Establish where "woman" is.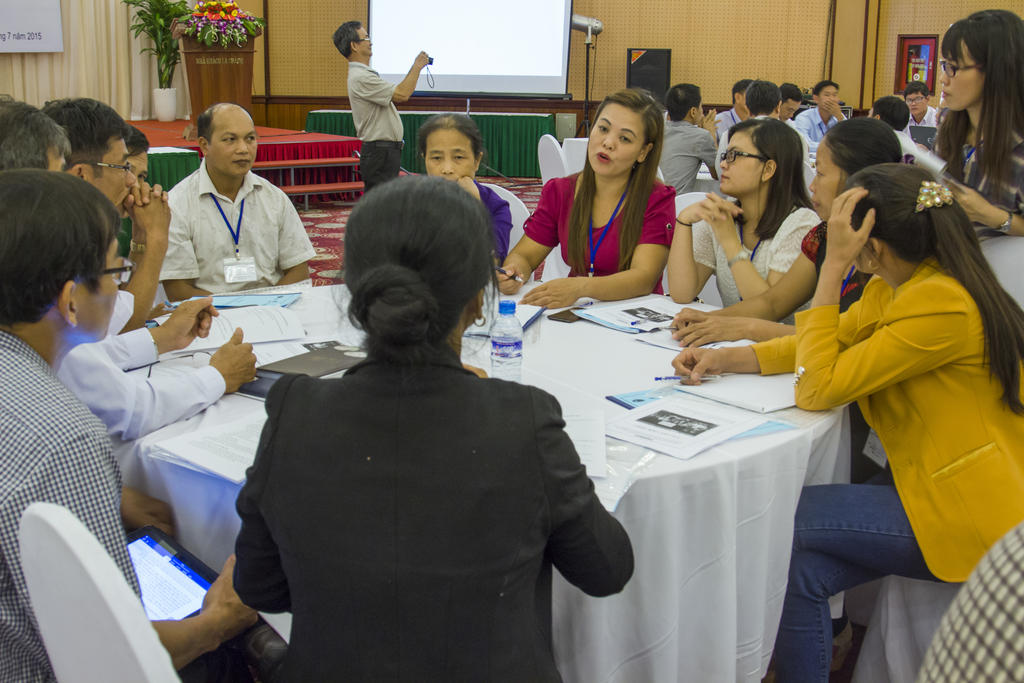
Established at pyautogui.locateOnScreen(520, 89, 704, 328).
